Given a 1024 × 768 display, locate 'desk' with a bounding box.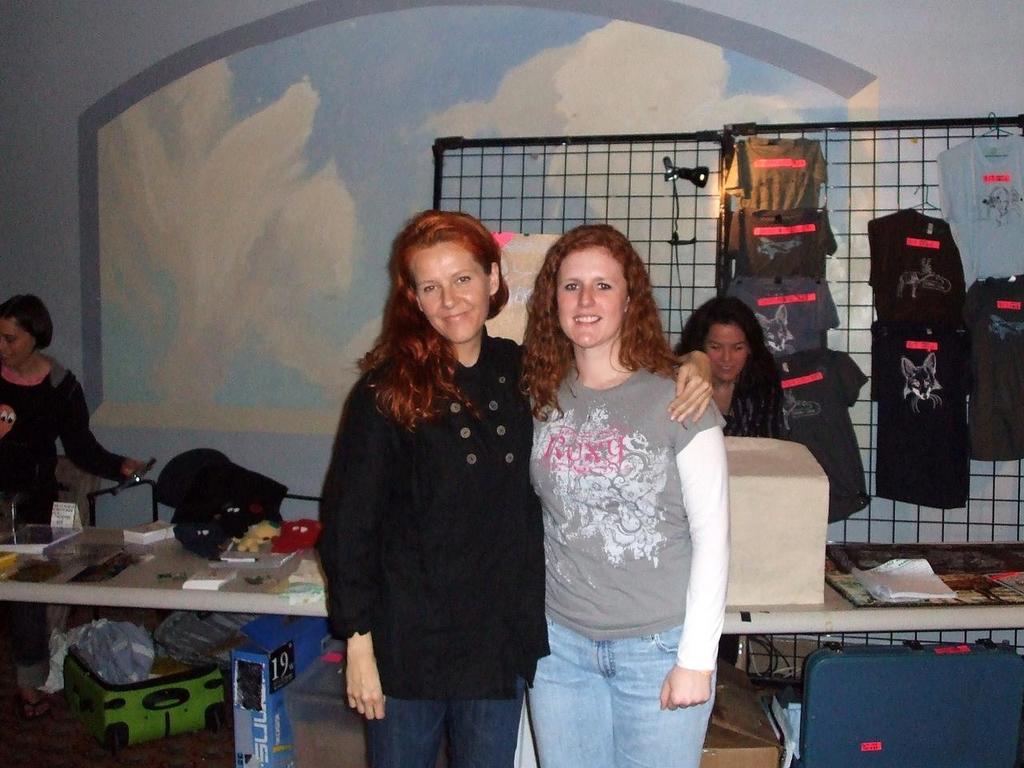
Located: locate(0, 518, 330, 618).
